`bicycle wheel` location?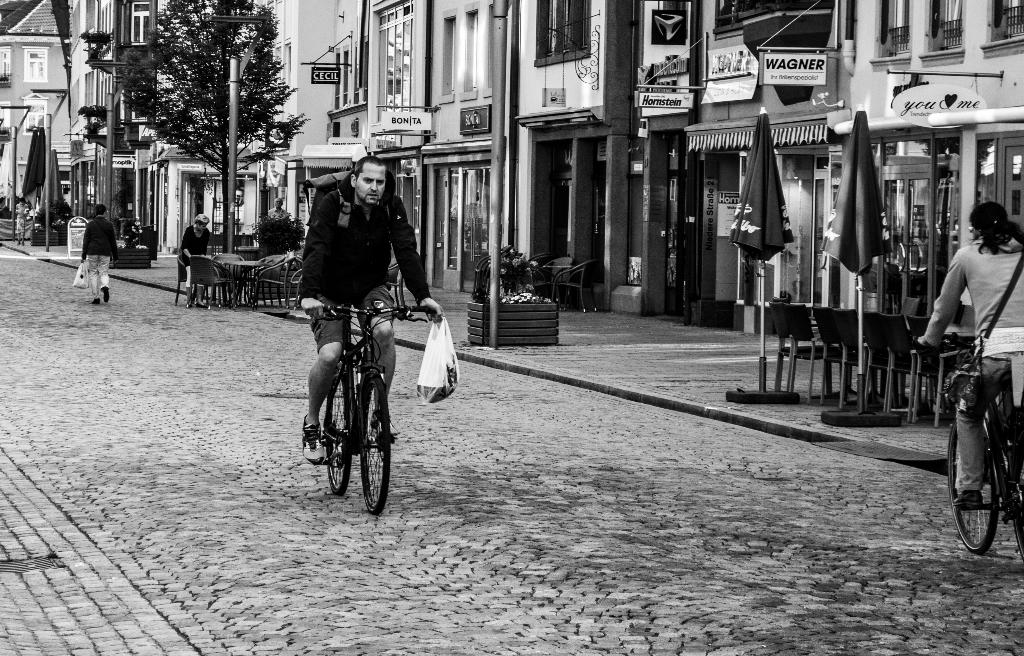
[x1=320, y1=363, x2=356, y2=498]
